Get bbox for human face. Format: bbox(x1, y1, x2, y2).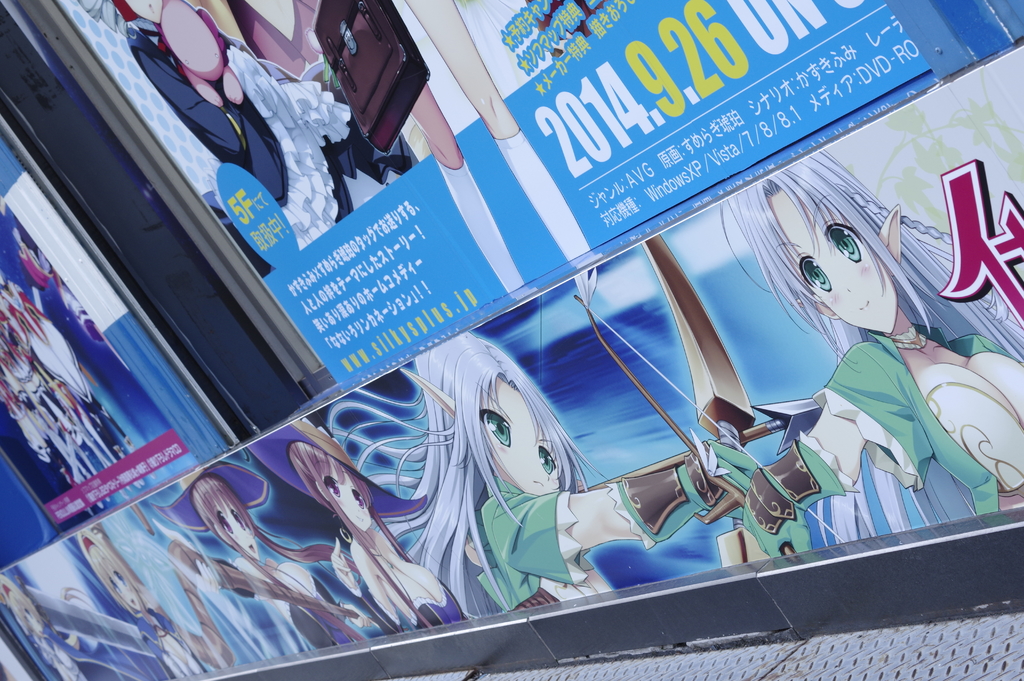
bbox(326, 465, 372, 532).
